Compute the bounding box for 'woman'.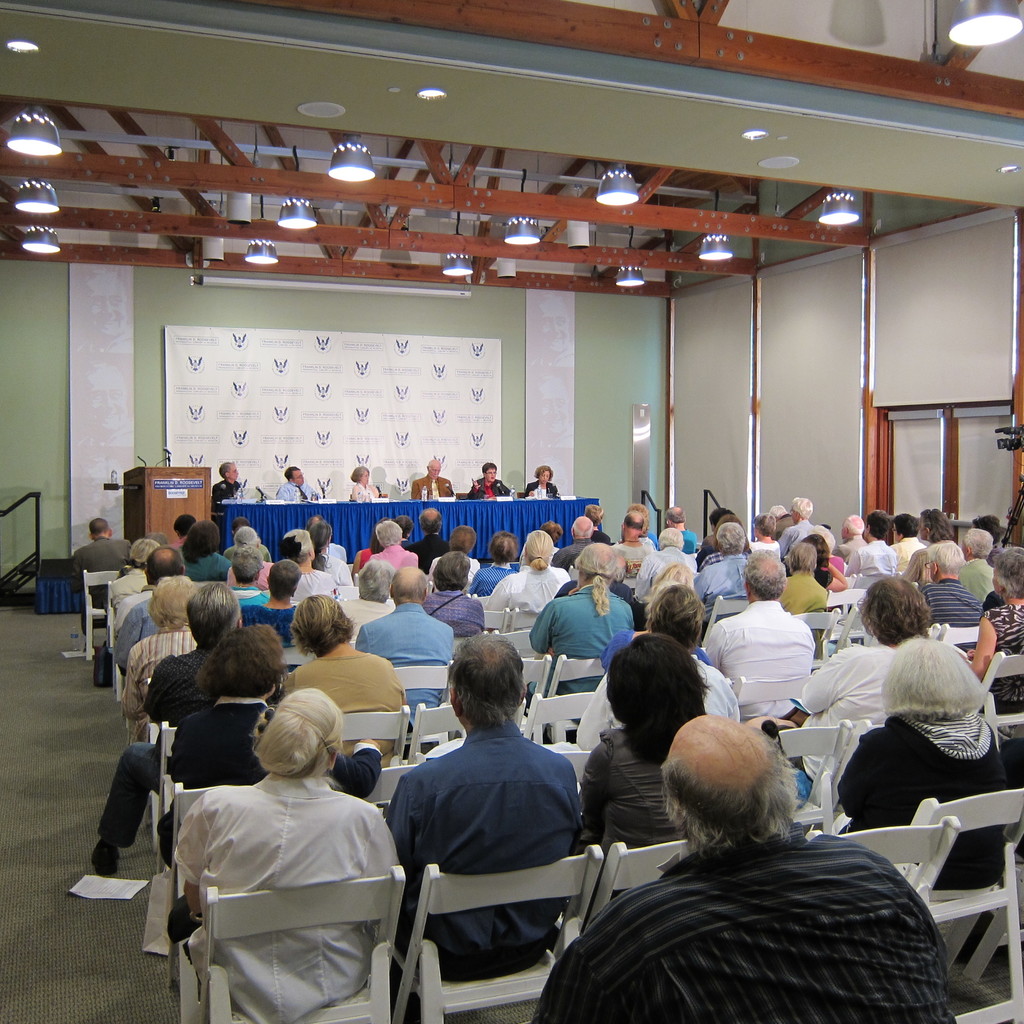
774, 540, 829, 621.
